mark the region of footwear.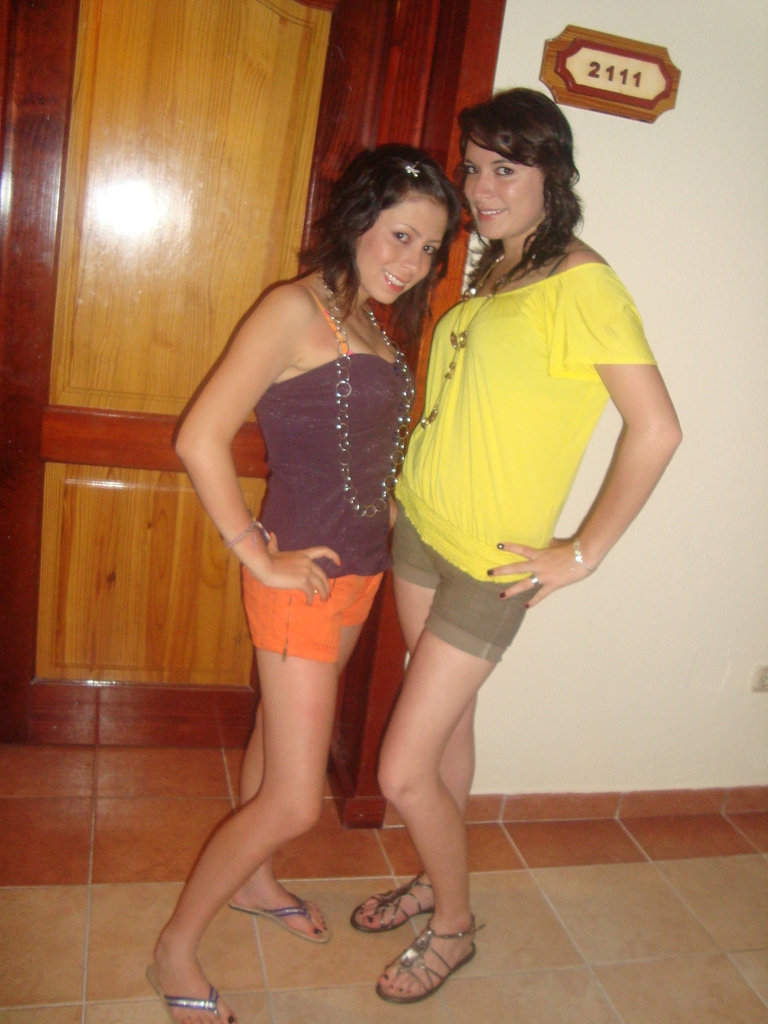
Region: Rect(379, 908, 476, 1009).
